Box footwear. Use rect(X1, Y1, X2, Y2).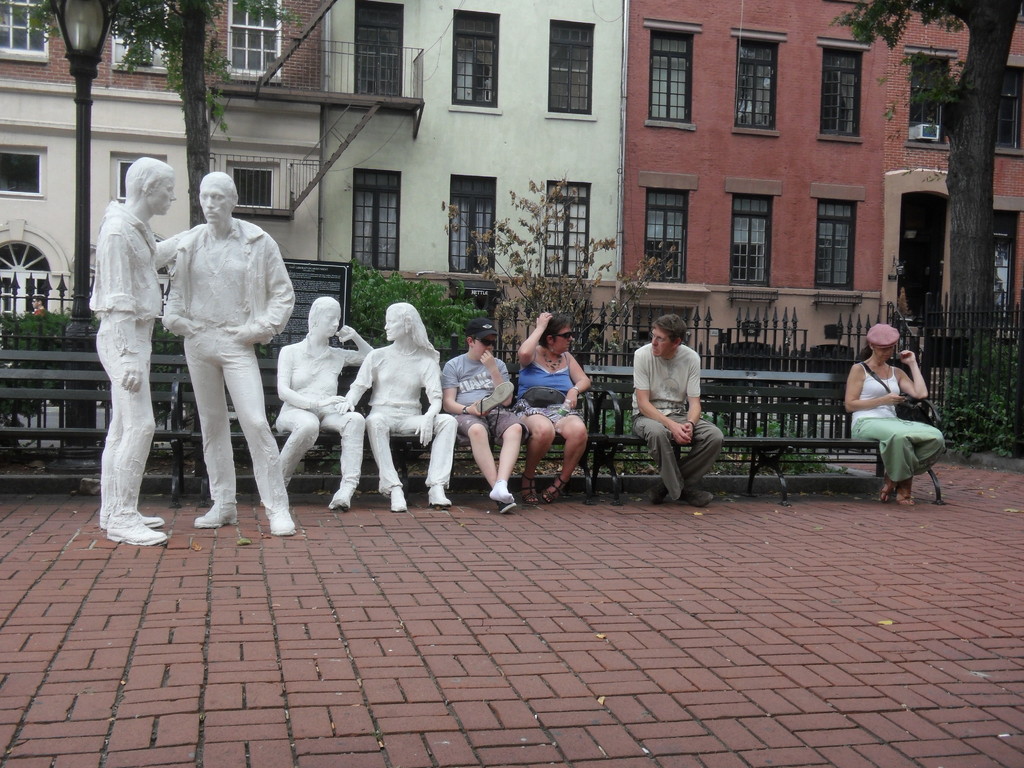
rect(94, 509, 166, 531).
